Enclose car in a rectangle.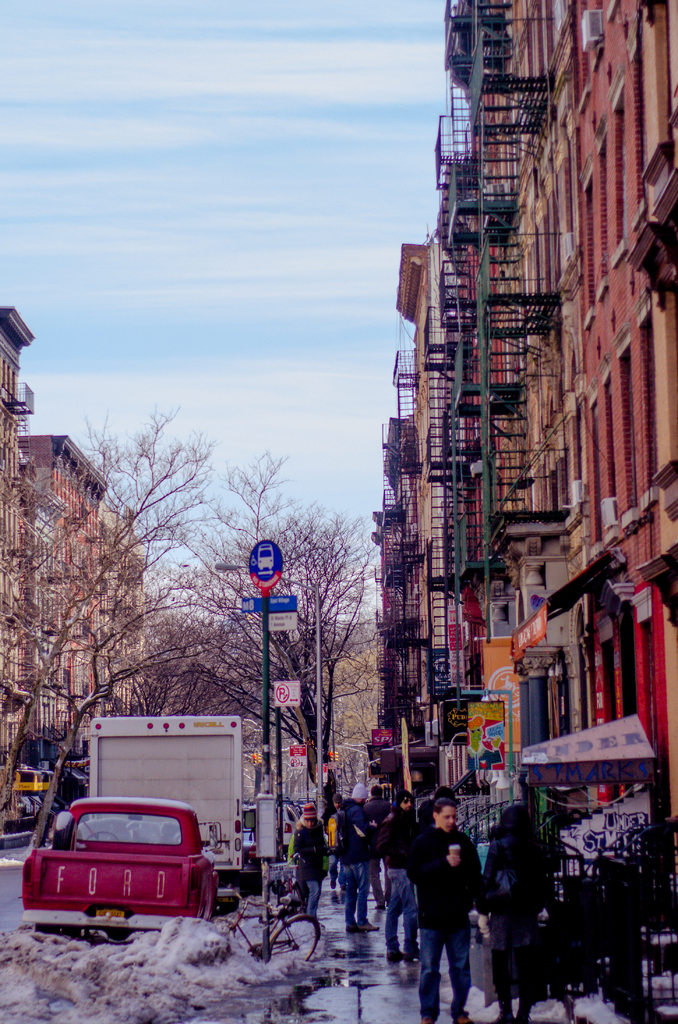
locate(17, 801, 216, 933).
